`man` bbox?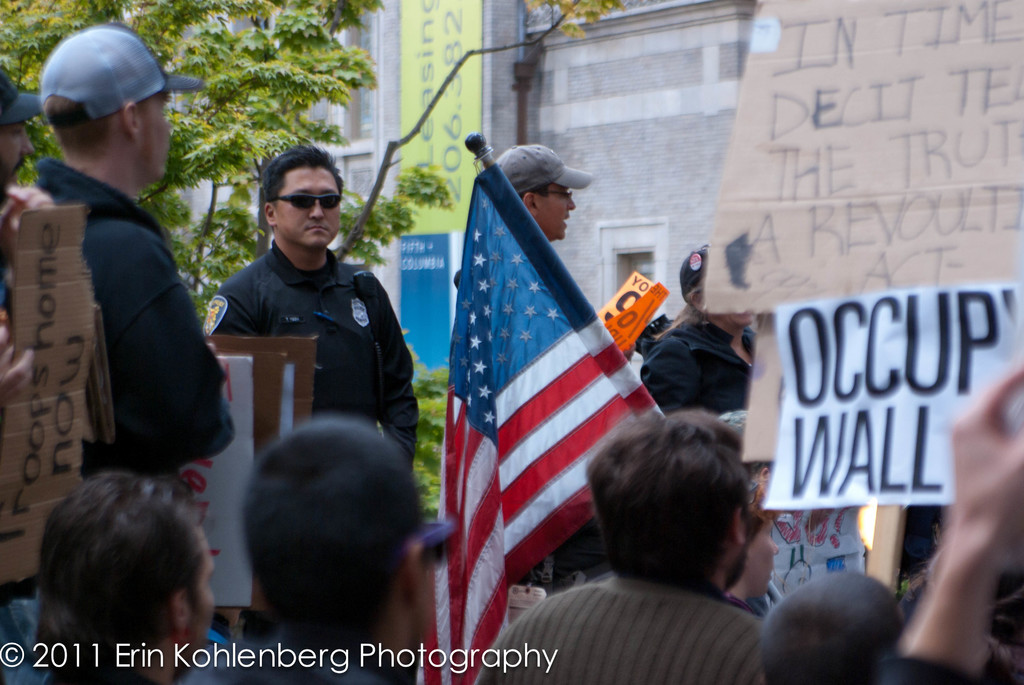
(left=25, top=469, right=228, bottom=684)
